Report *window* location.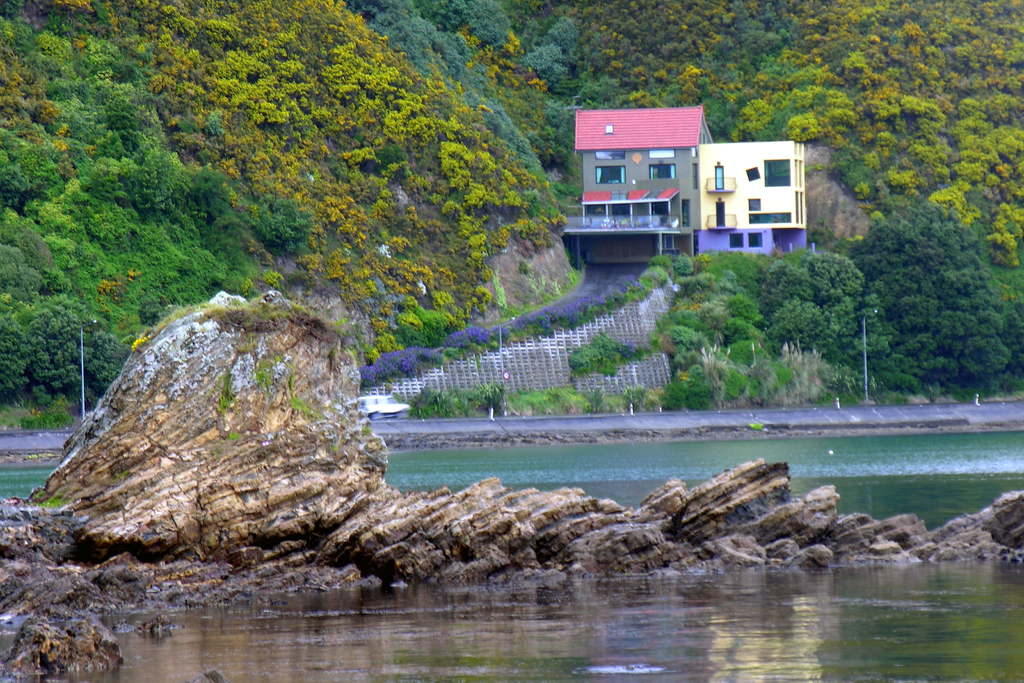
Report: l=748, t=197, r=763, b=211.
